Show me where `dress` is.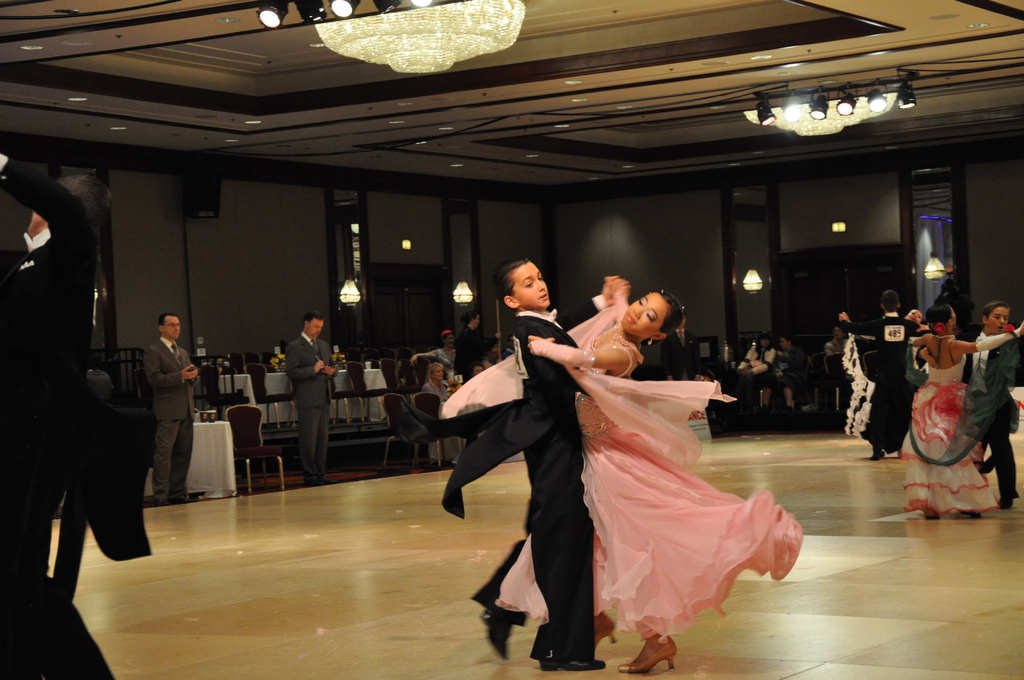
`dress` is at 432, 382, 472, 458.
